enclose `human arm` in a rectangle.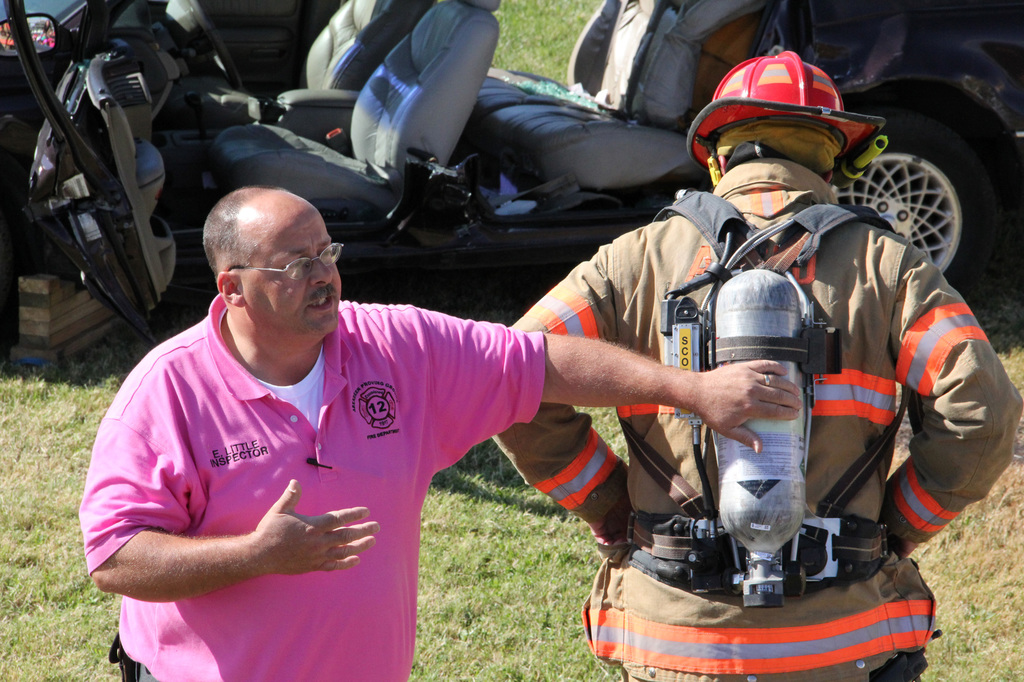
(x1=896, y1=299, x2=1010, y2=542).
